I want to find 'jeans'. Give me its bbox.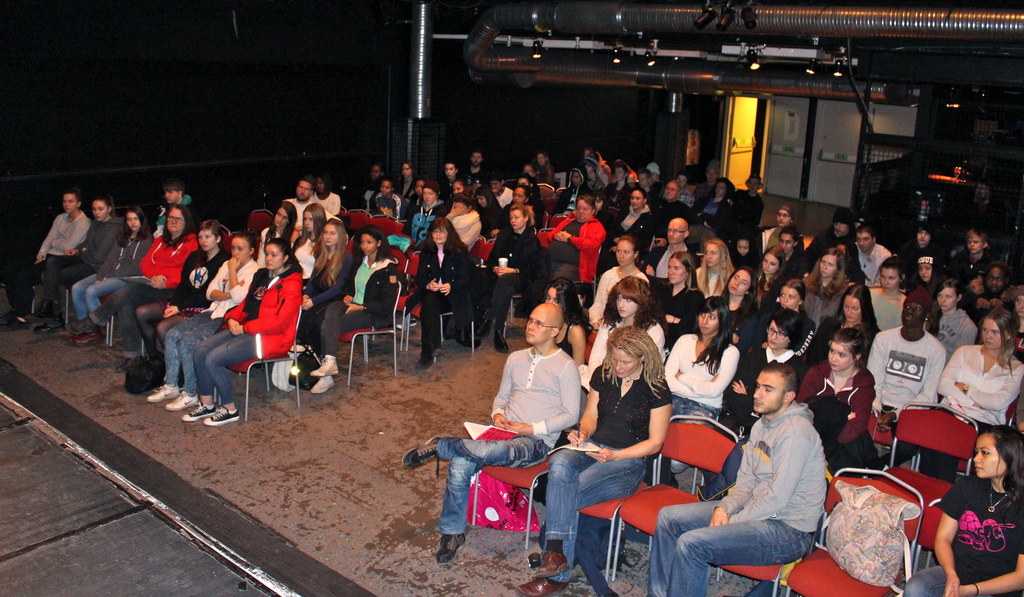
[520,430,647,577].
